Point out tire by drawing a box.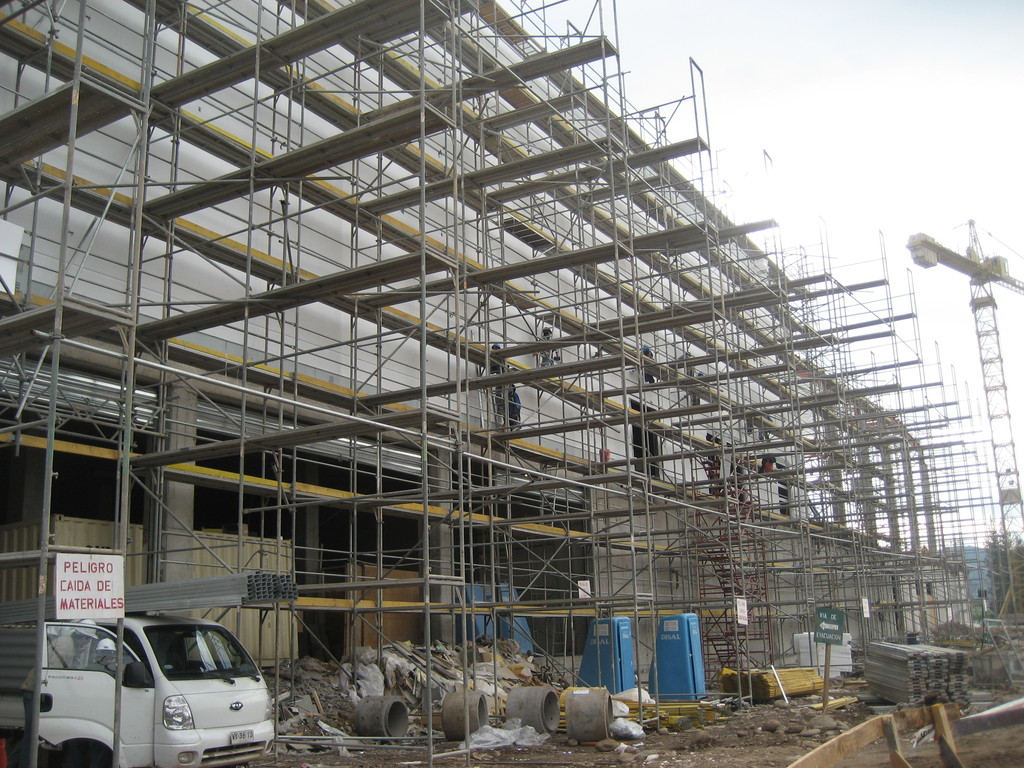
44 739 118 767.
